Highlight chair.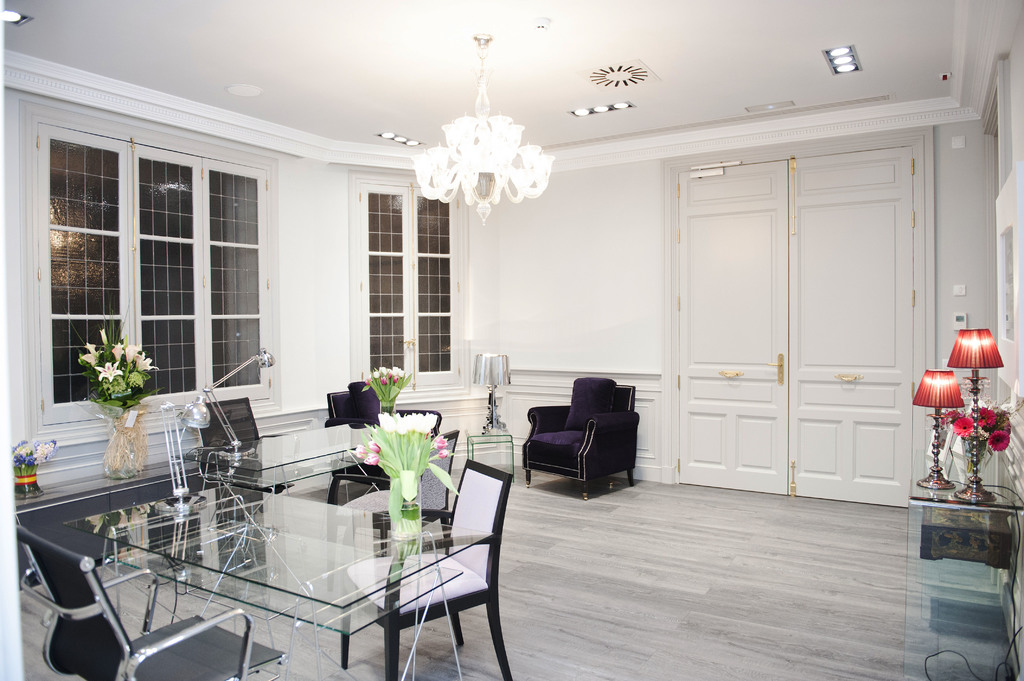
Highlighted region: 336:458:511:680.
